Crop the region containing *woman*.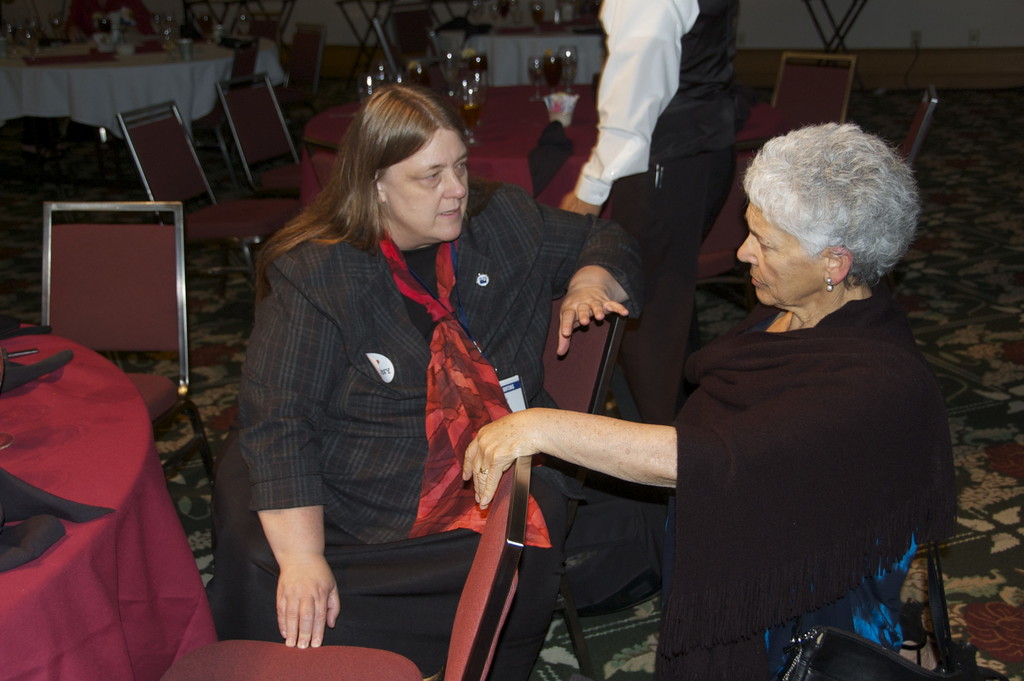
Crop region: bbox=(459, 115, 967, 680).
